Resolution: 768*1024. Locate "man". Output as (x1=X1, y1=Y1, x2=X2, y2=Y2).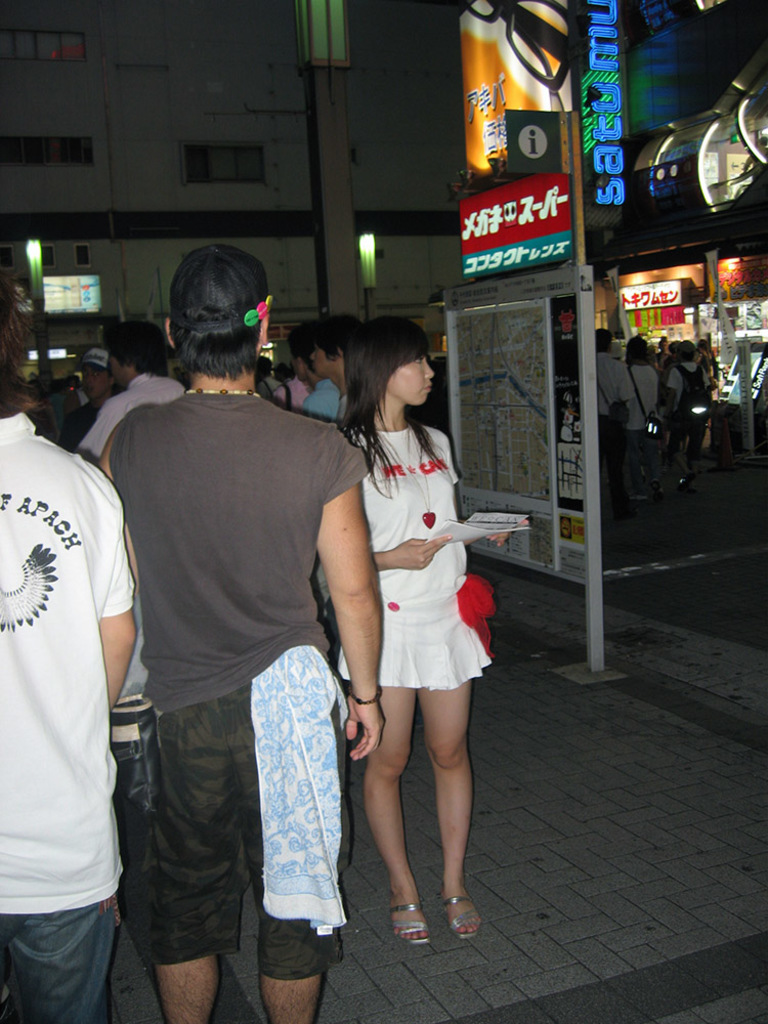
(x1=600, y1=327, x2=637, y2=529).
